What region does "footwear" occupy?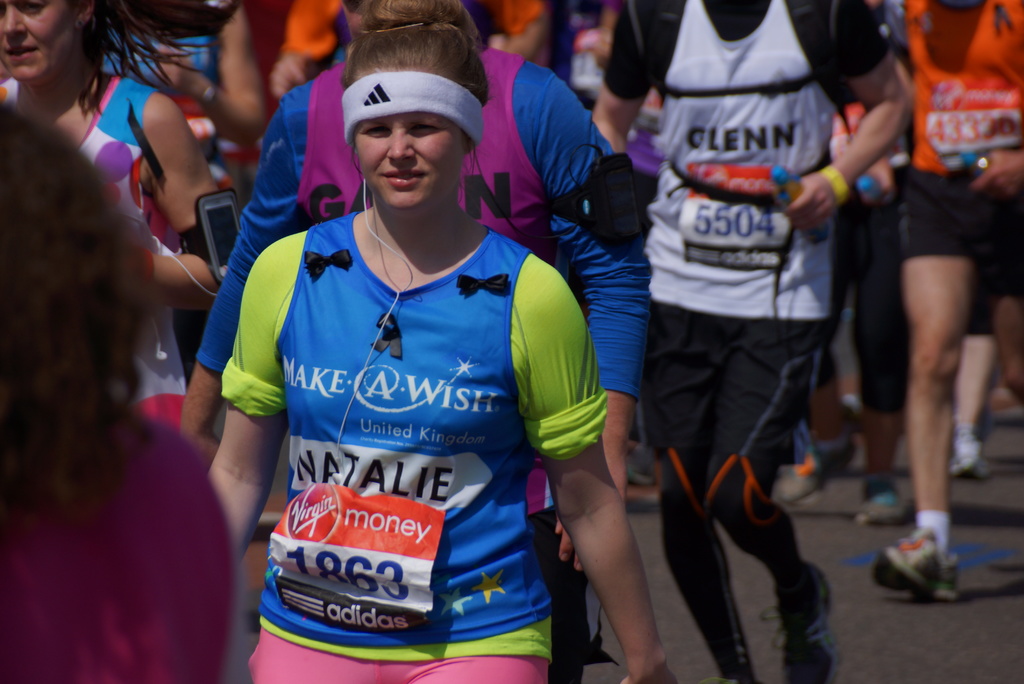
box=[954, 425, 984, 482].
